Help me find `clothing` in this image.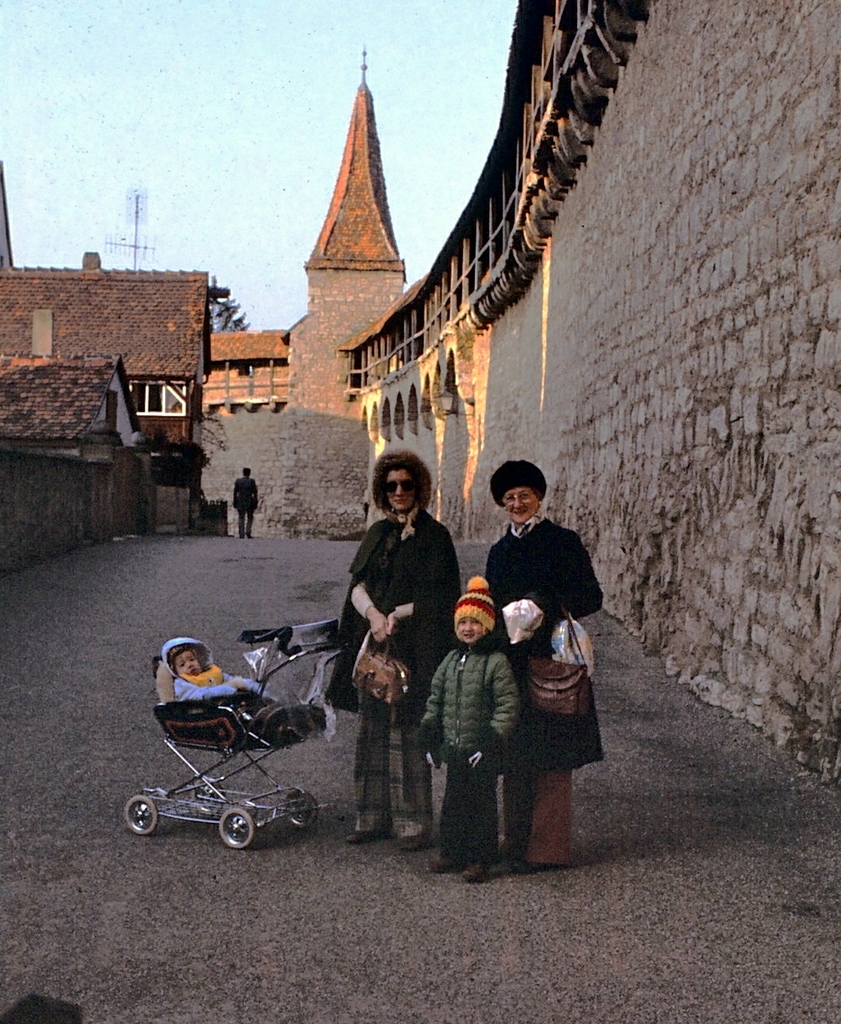
Found it: 426/626/504/853.
